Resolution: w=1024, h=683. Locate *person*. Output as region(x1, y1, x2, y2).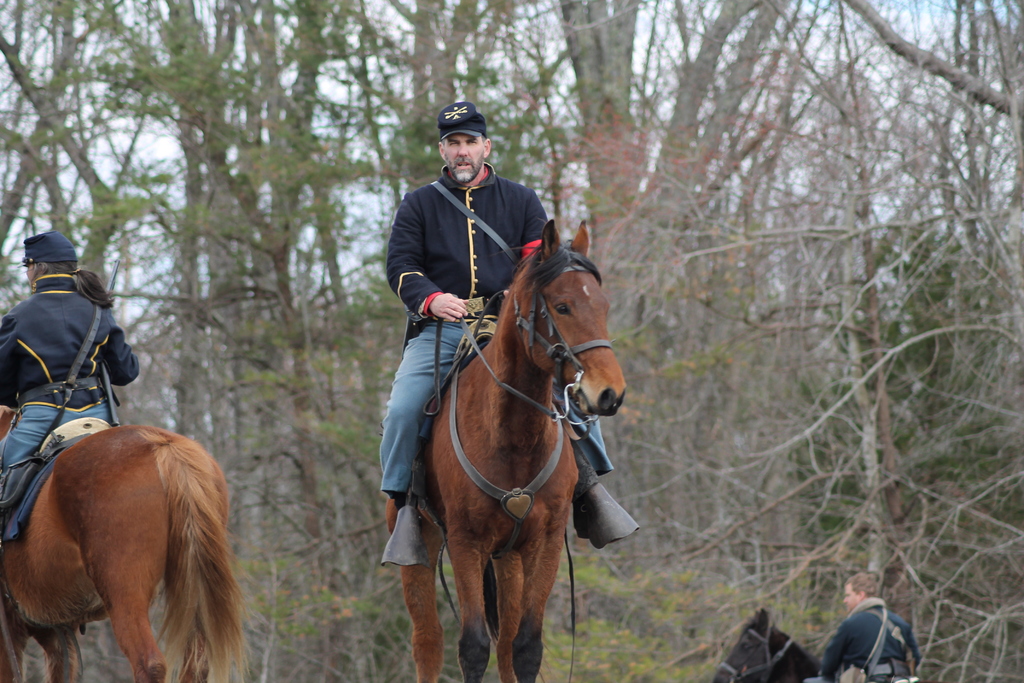
region(366, 101, 636, 554).
